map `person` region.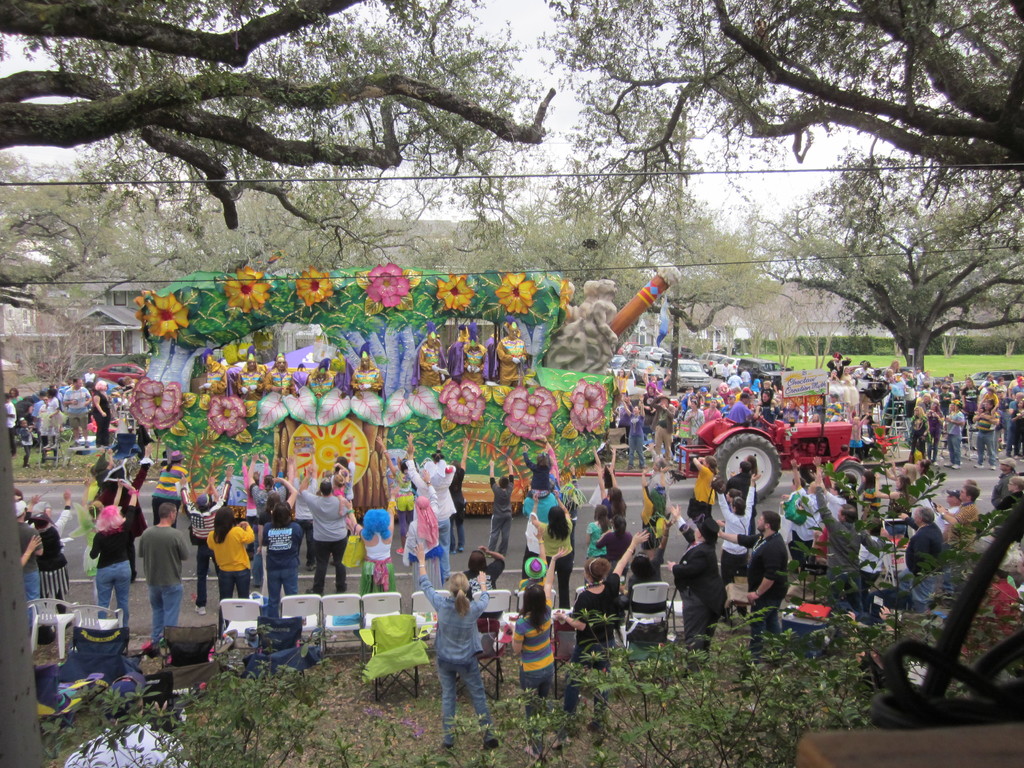
Mapped to select_region(582, 539, 648, 724).
